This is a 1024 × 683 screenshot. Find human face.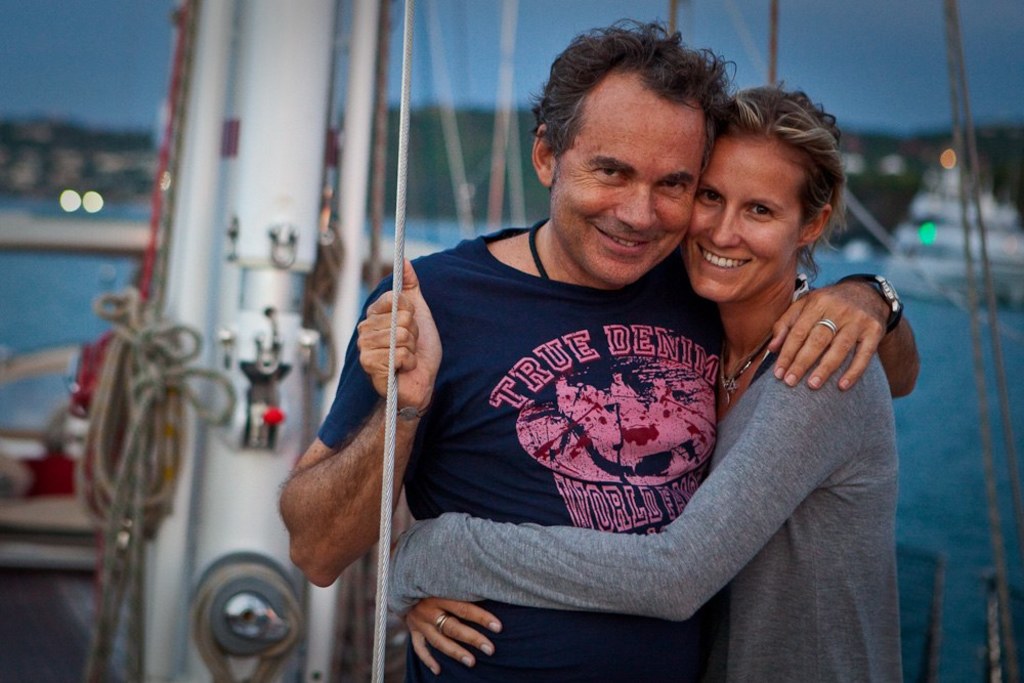
Bounding box: [left=551, top=102, right=706, bottom=287].
